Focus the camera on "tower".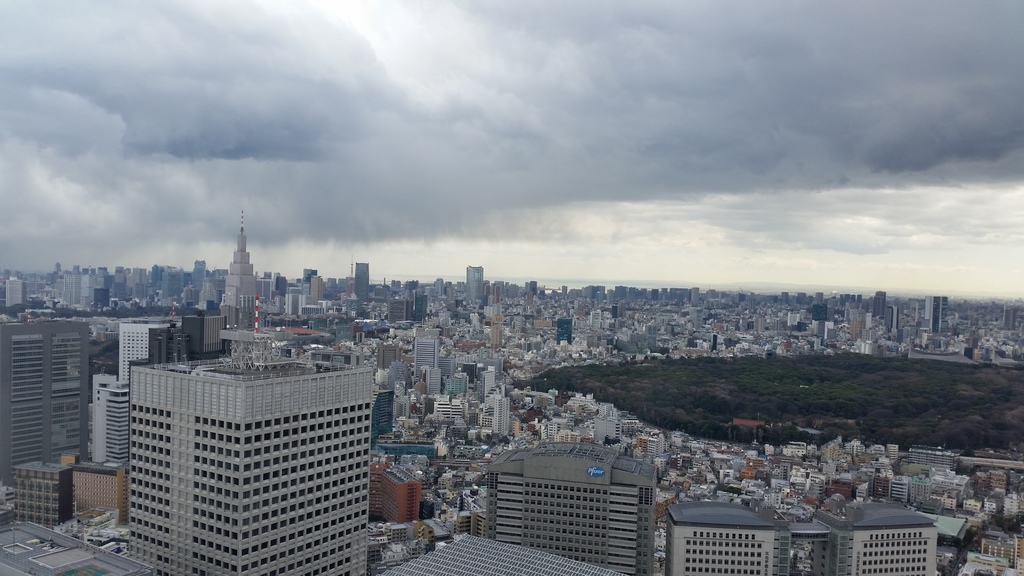
Focus region: [x1=480, y1=369, x2=490, y2=399].
